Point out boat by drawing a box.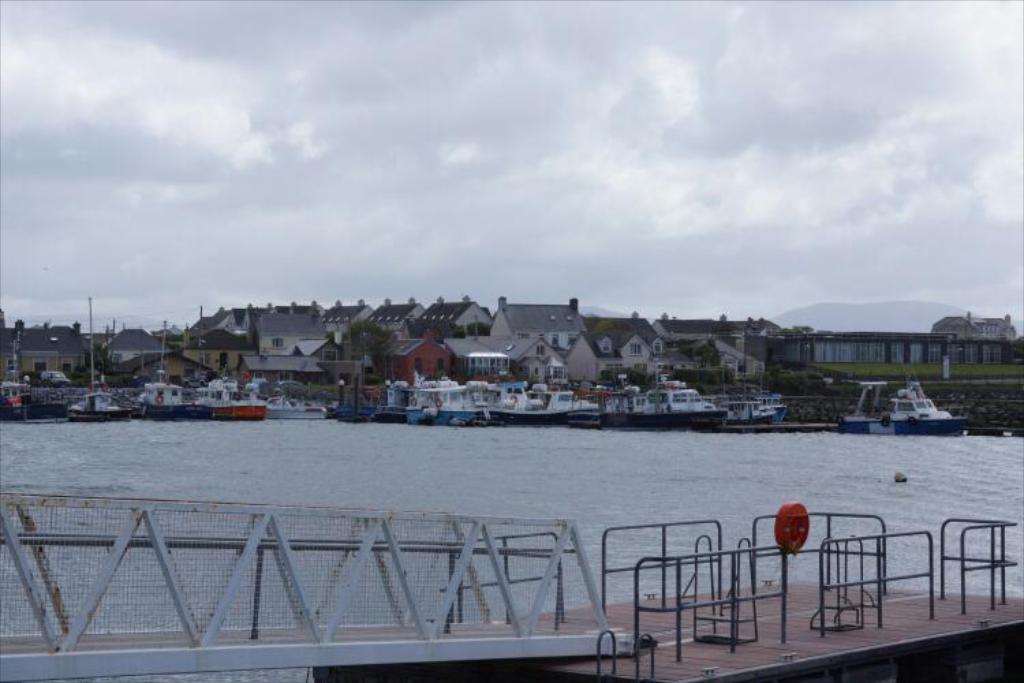
(628, 365, 735, 429).
